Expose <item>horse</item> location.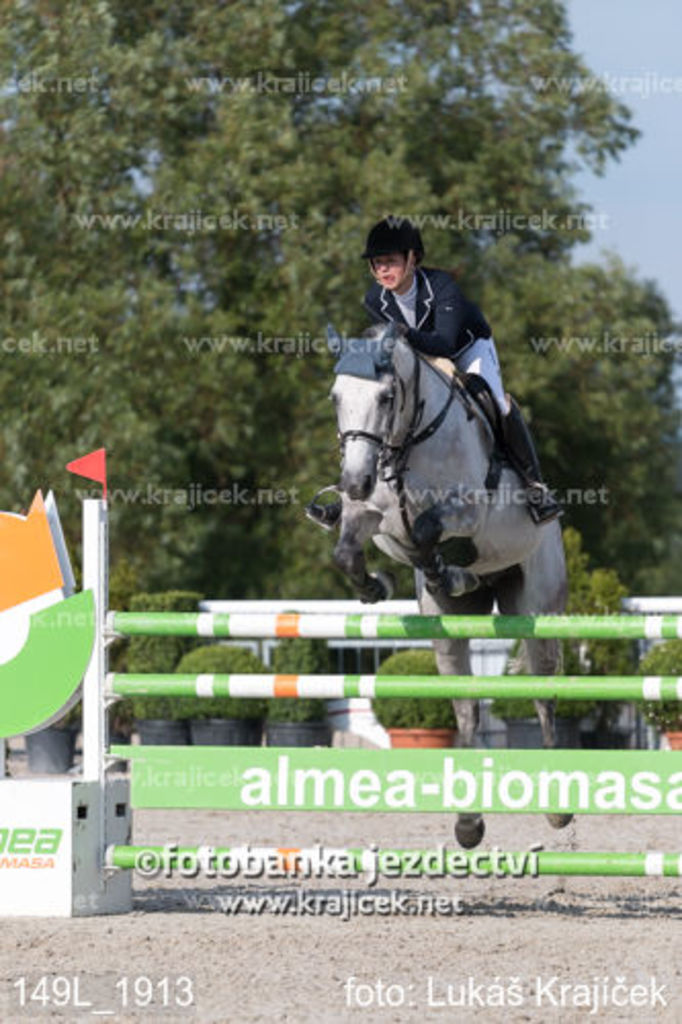
Exposed at x1=305, y1=315, x2=578, y2=852.
